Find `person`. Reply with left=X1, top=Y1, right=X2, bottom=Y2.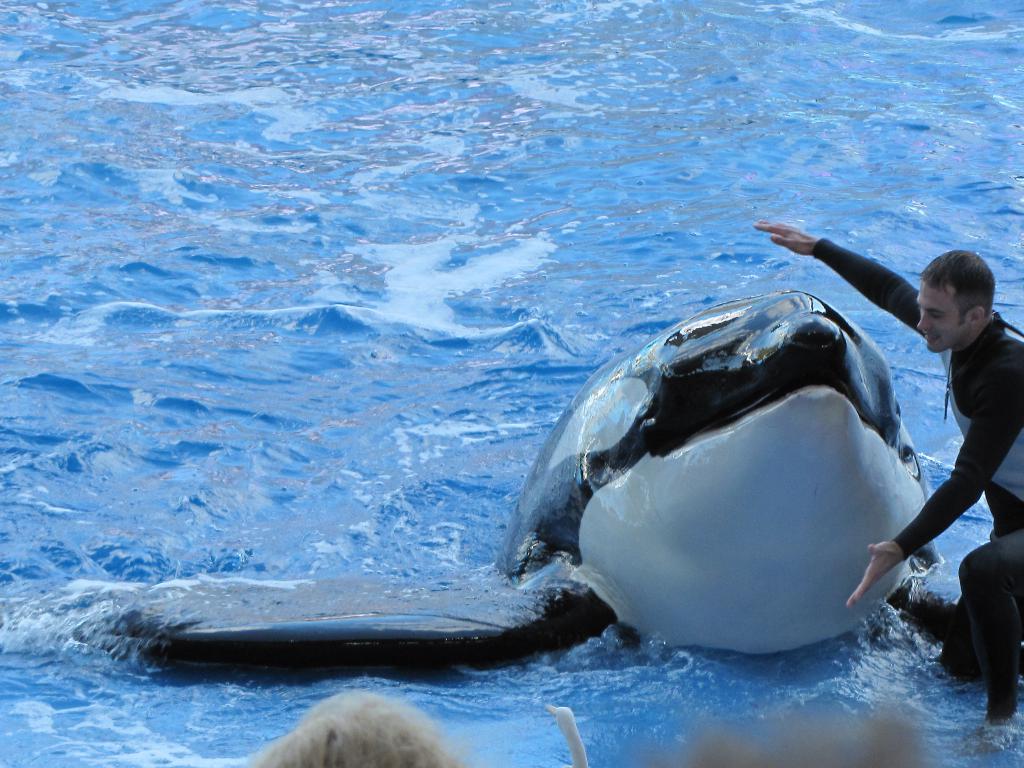
left=858, top=215, right=1016, bottom=686.
